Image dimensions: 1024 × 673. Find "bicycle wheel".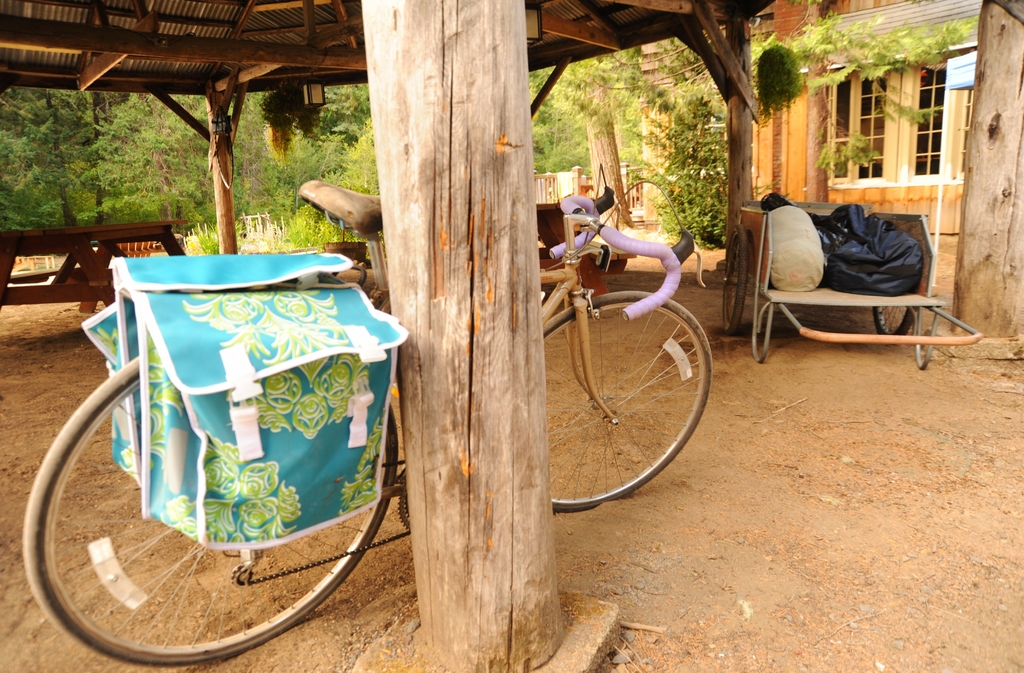
[18, 357, 402, 666].
